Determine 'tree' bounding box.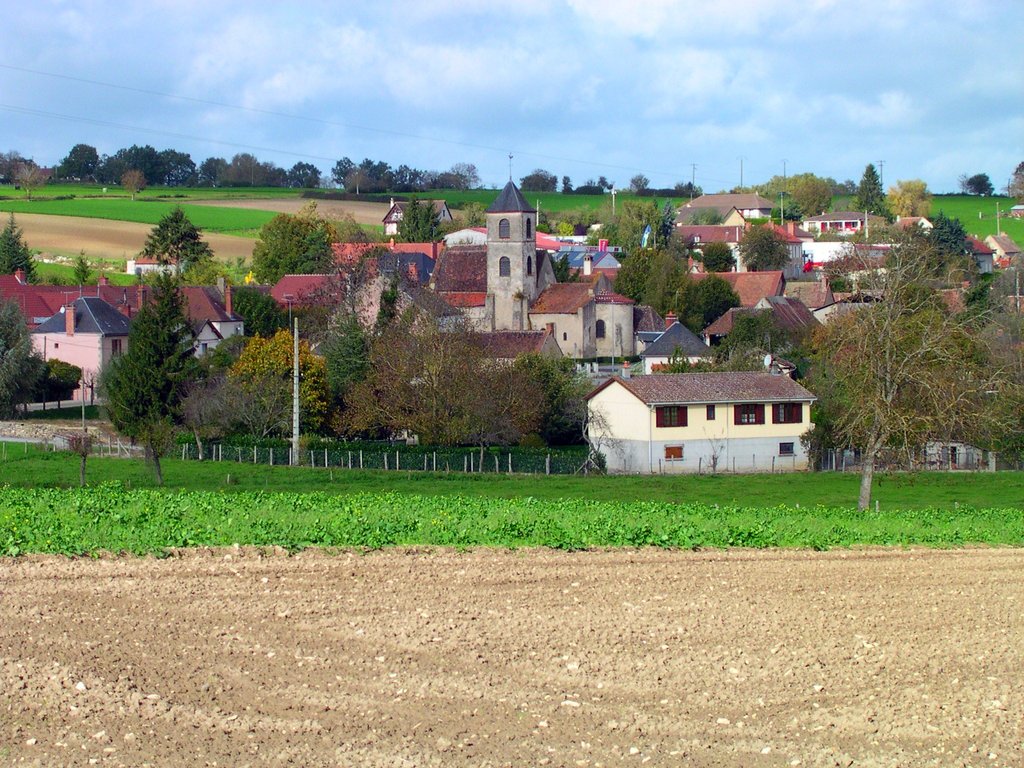
Determined: bbox=[561, 174, 575, 198].
